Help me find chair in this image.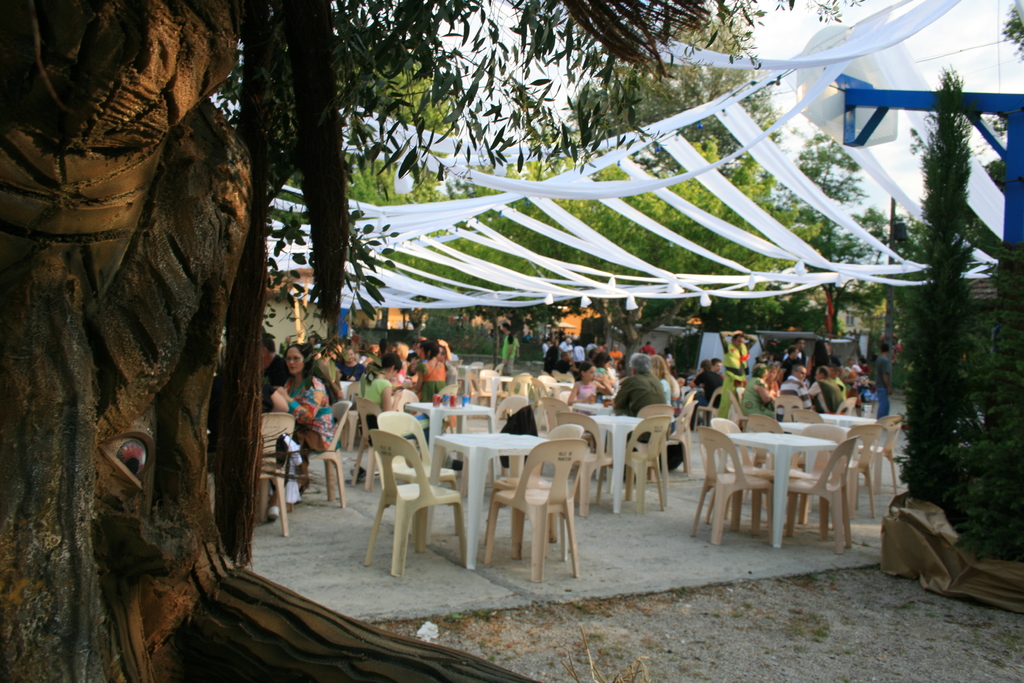
Found it: crop(782, 436, 860, 553).
